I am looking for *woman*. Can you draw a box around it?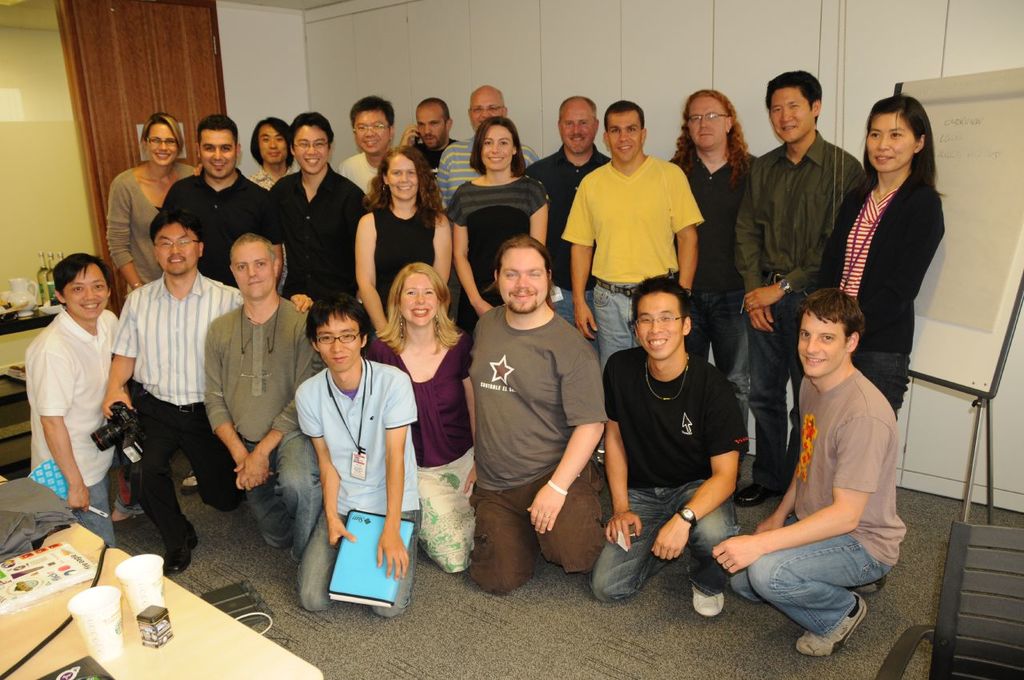
Sure, the bounding box is 843:97:961:398.
